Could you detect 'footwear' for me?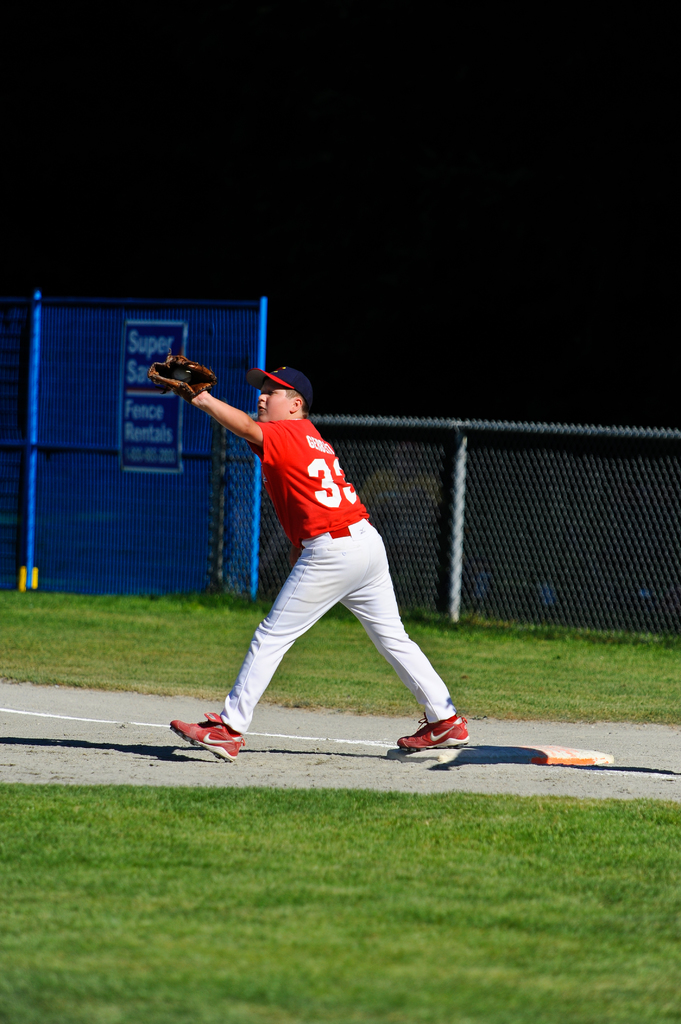
Detection result: {"left": 391, "top": 703, "right": 469, "bottom": 753}.
